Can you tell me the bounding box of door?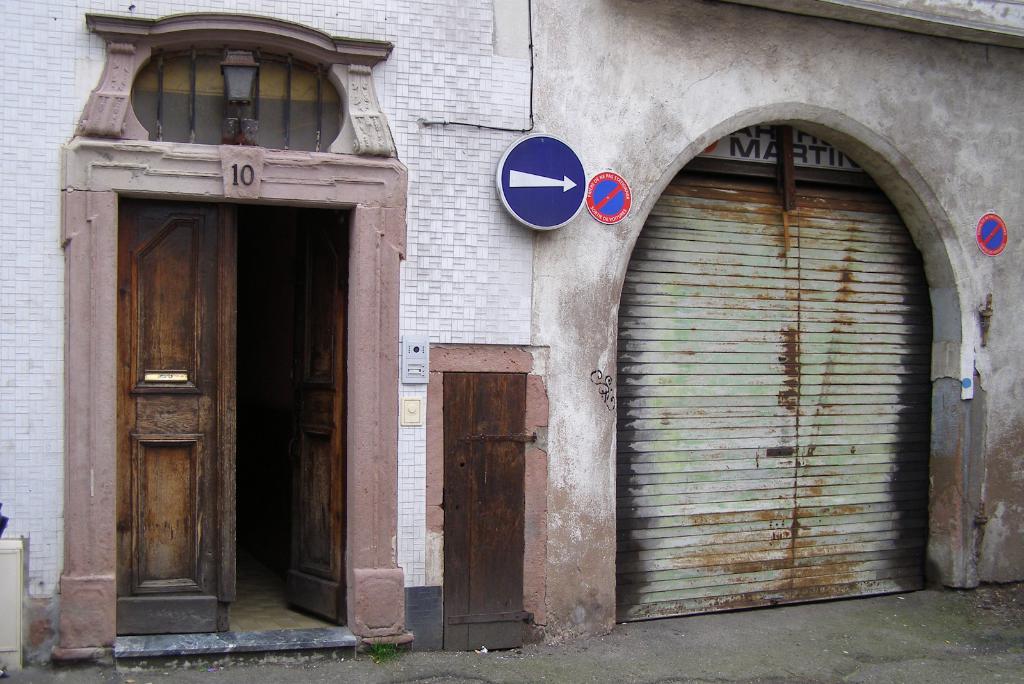
118,195,240,641.
